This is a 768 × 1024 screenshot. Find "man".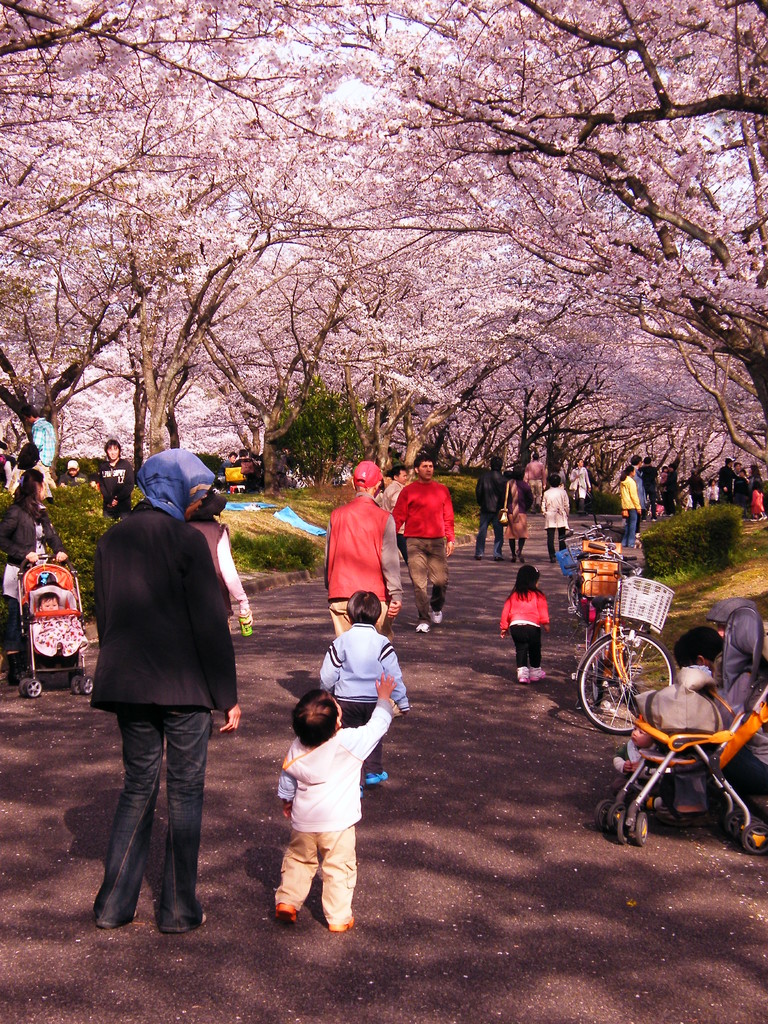
Bounding box: BBox(324, 459, 408, 644).
